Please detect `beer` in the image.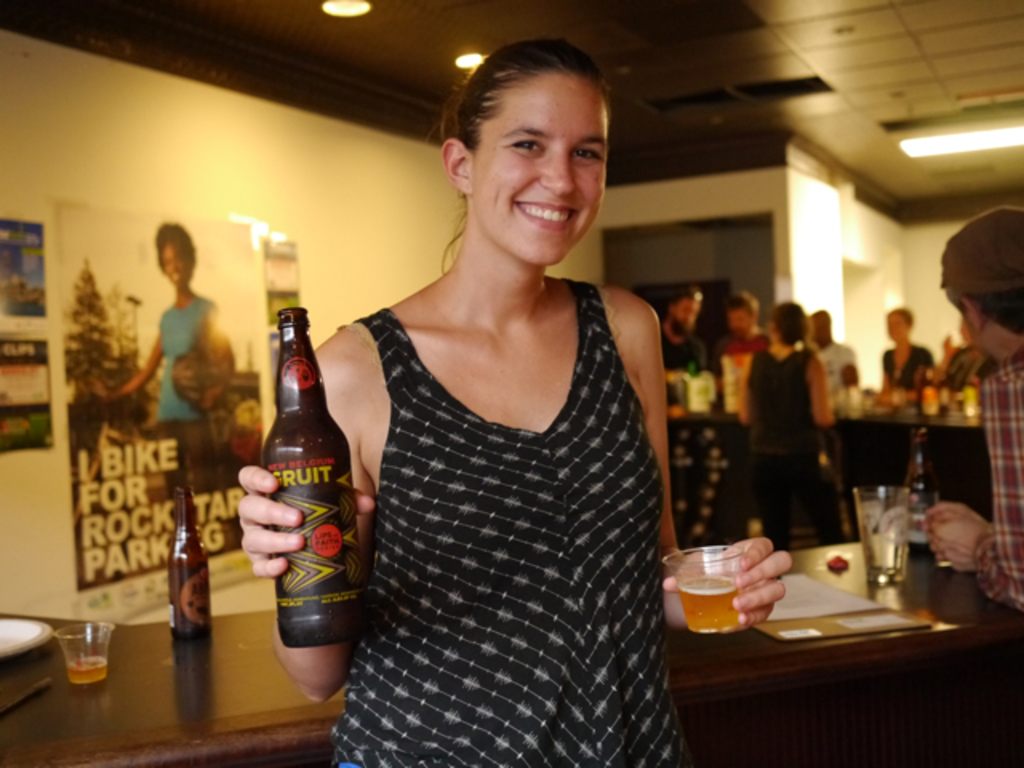
x1=168 y1=486 x2=216 y2=654.
